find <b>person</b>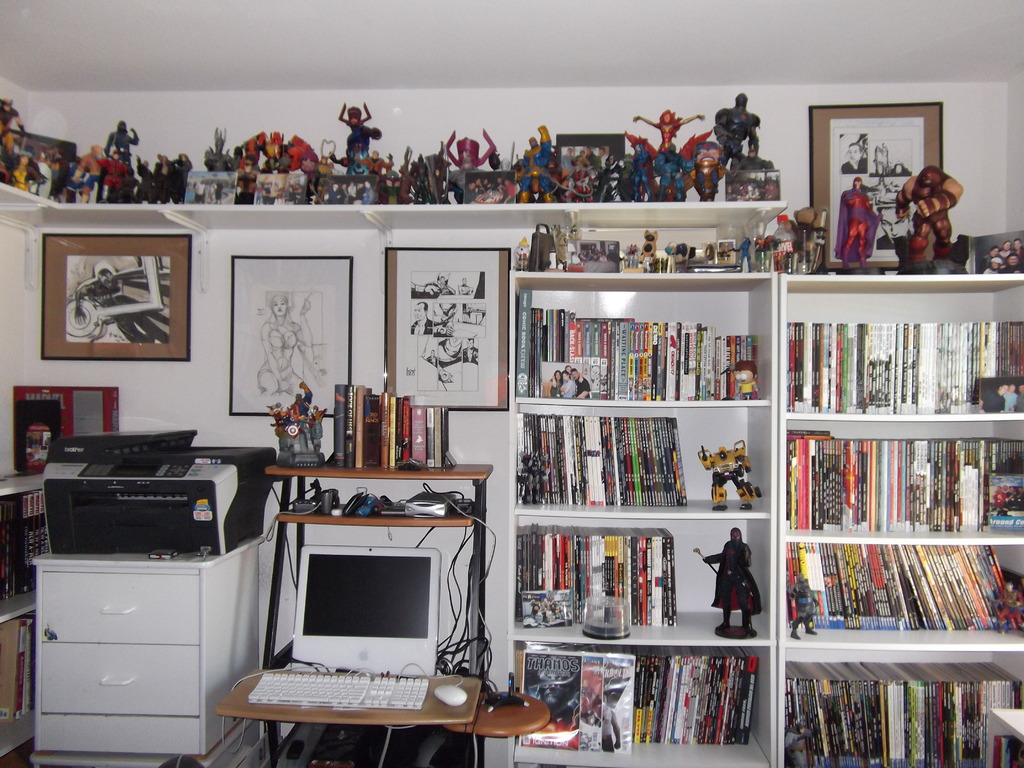
detection(1016, 384, 1023, 416)
